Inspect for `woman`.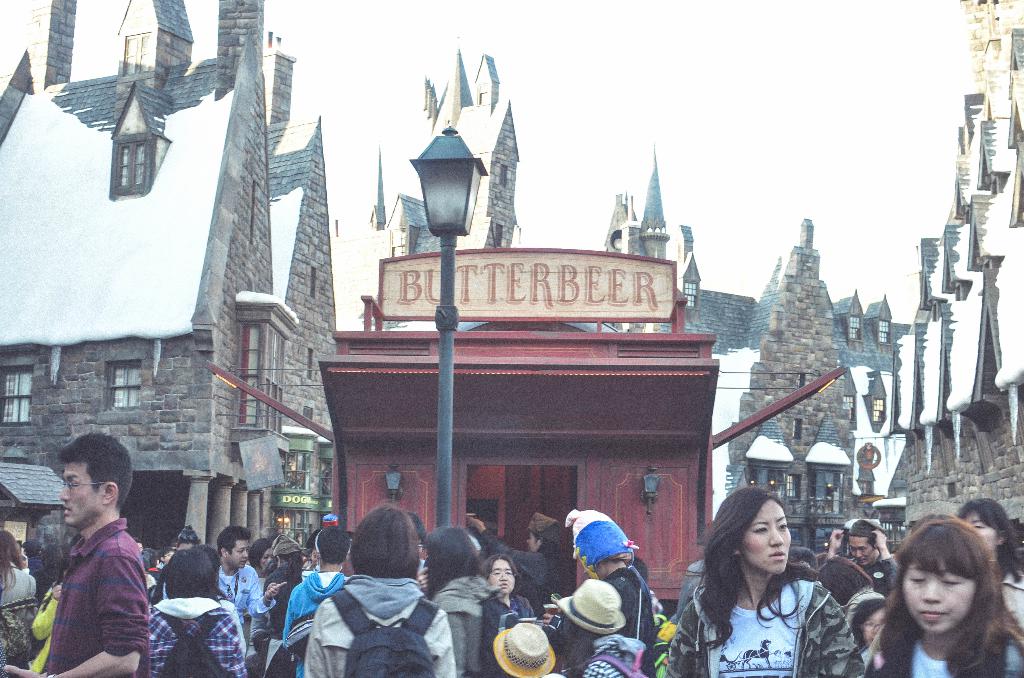
Inspection: bbox=[463, 512, 563, 607].
